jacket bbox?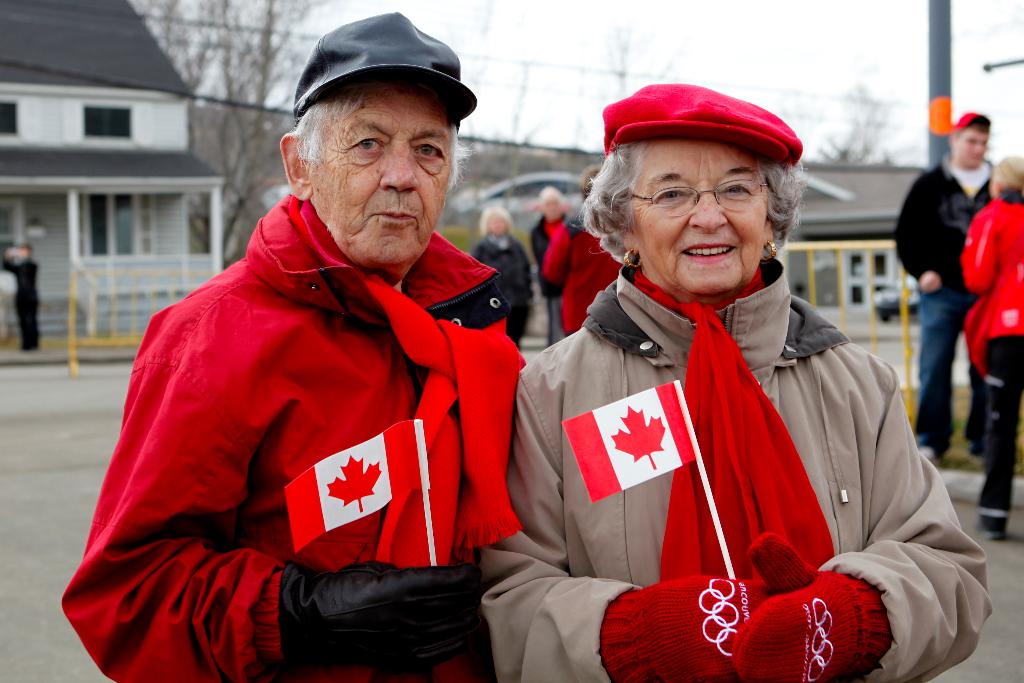
bbox=[484, 257, 991, 682]
